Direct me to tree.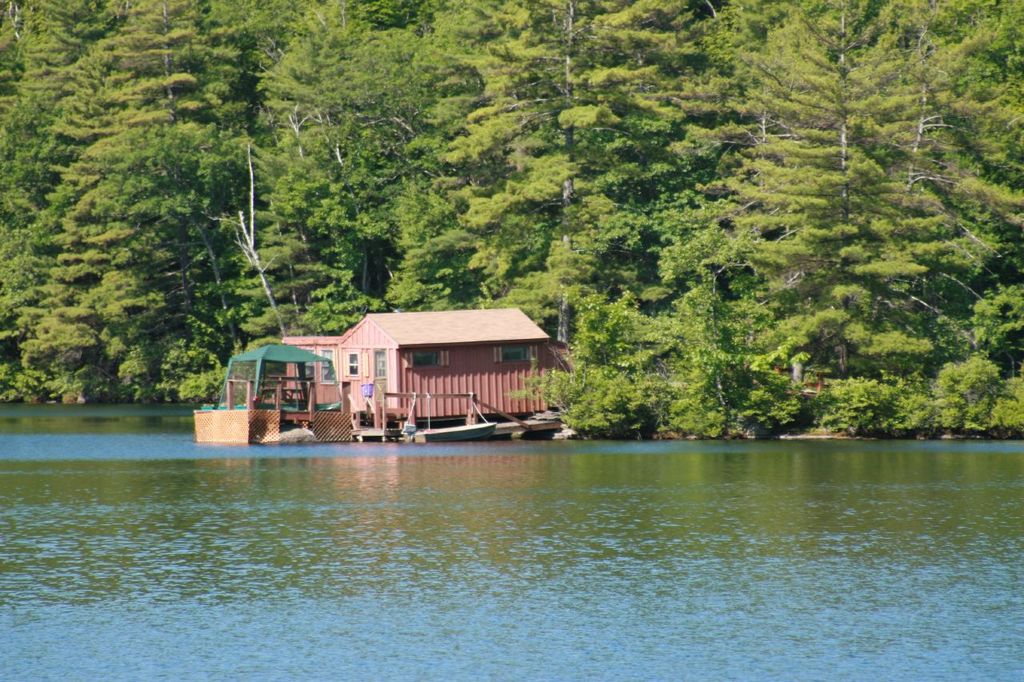
Direction: [x1=720, y1=0, x2=950, y2=383].
